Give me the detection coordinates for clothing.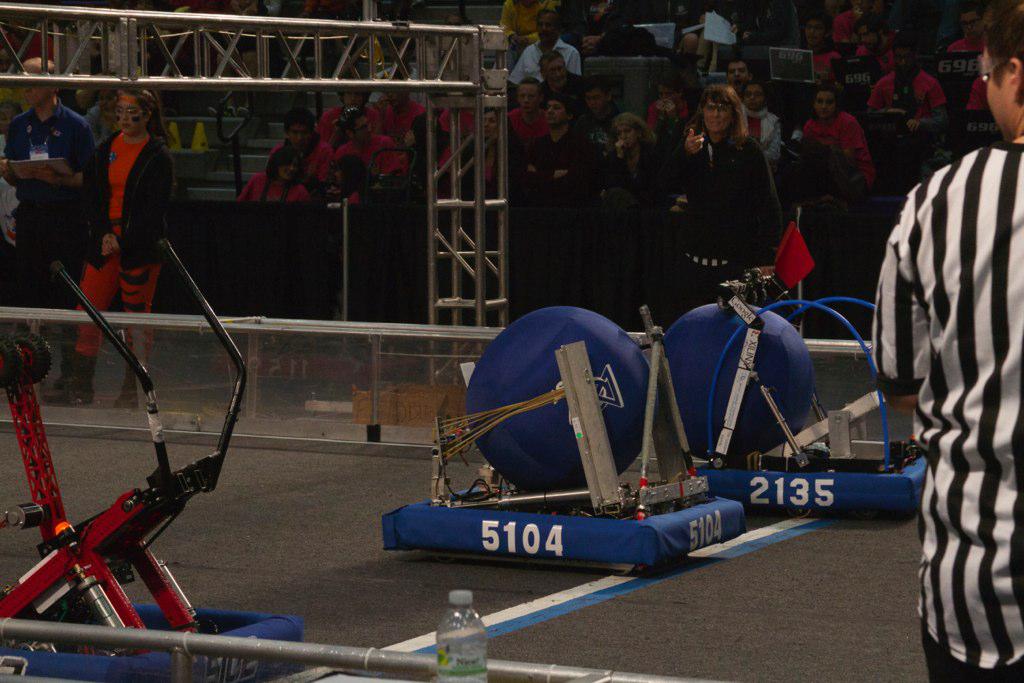
<bbox>507, 36, 589, 88</bbox>.
